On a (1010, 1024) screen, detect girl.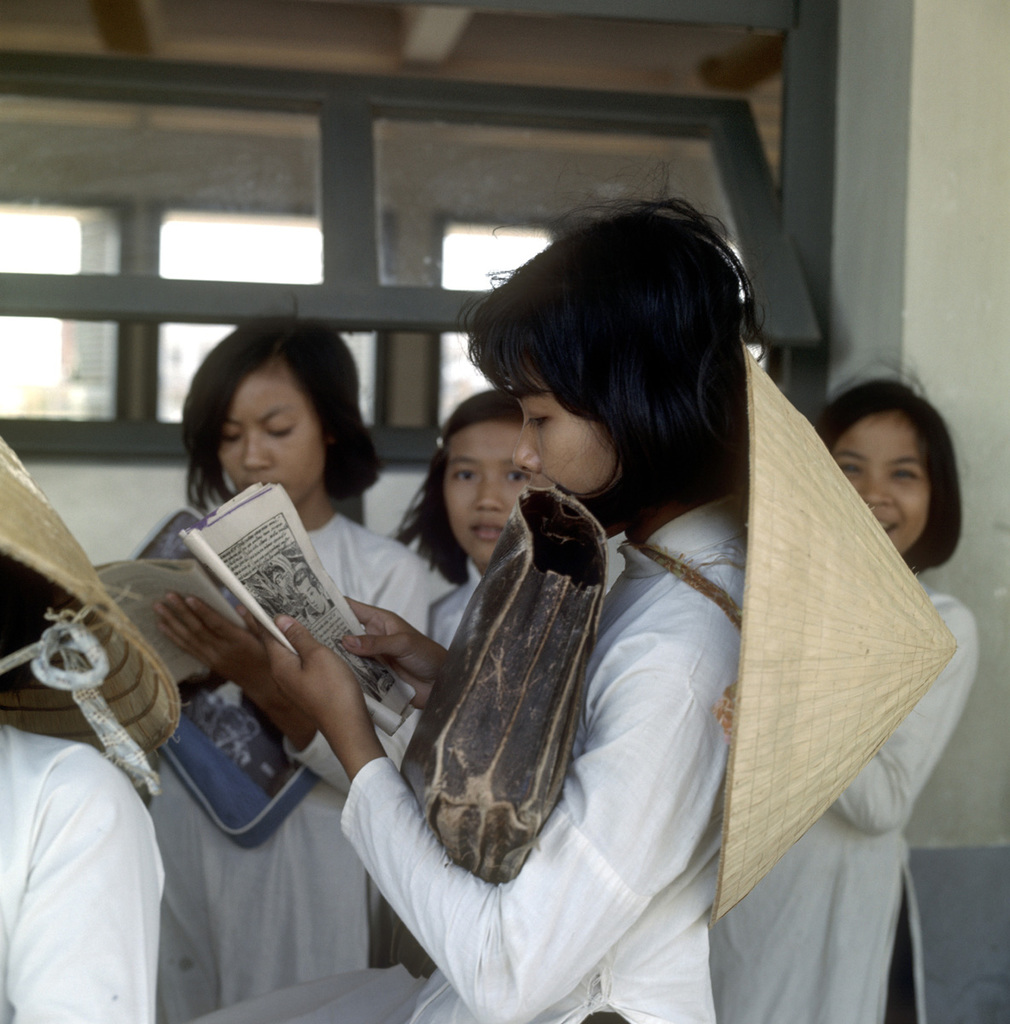
<bbox>384, 385, 527, 649</bbox>.
